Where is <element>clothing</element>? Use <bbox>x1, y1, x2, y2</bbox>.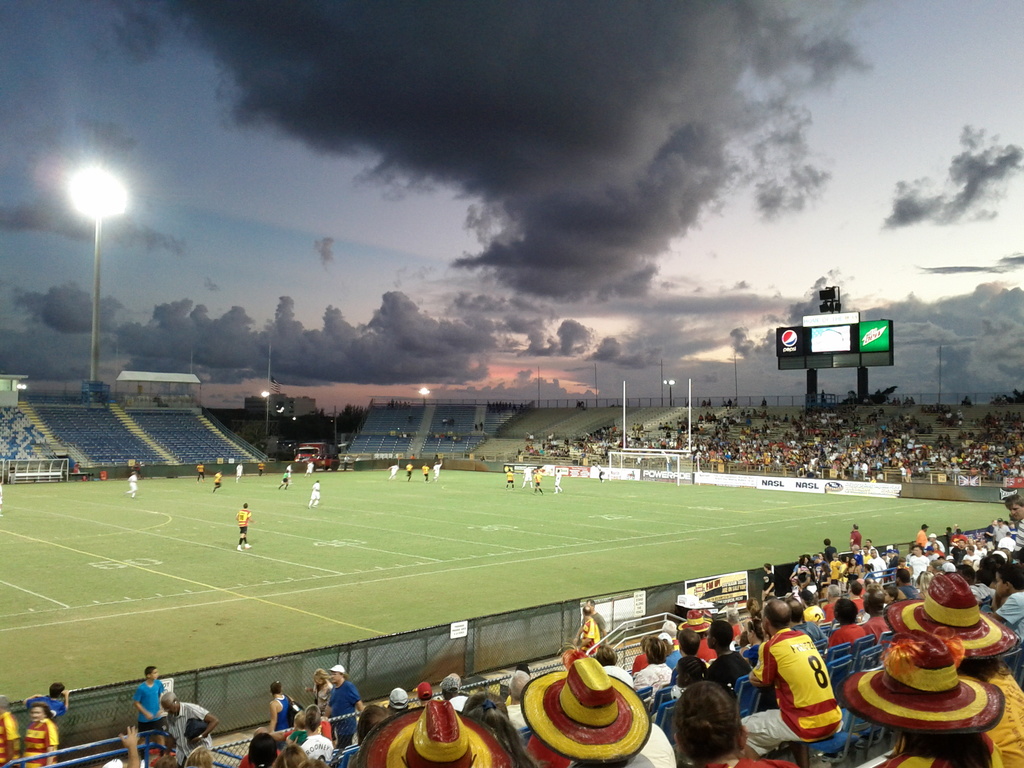
<bbox>909, 557, 926, 577</bbox>.
